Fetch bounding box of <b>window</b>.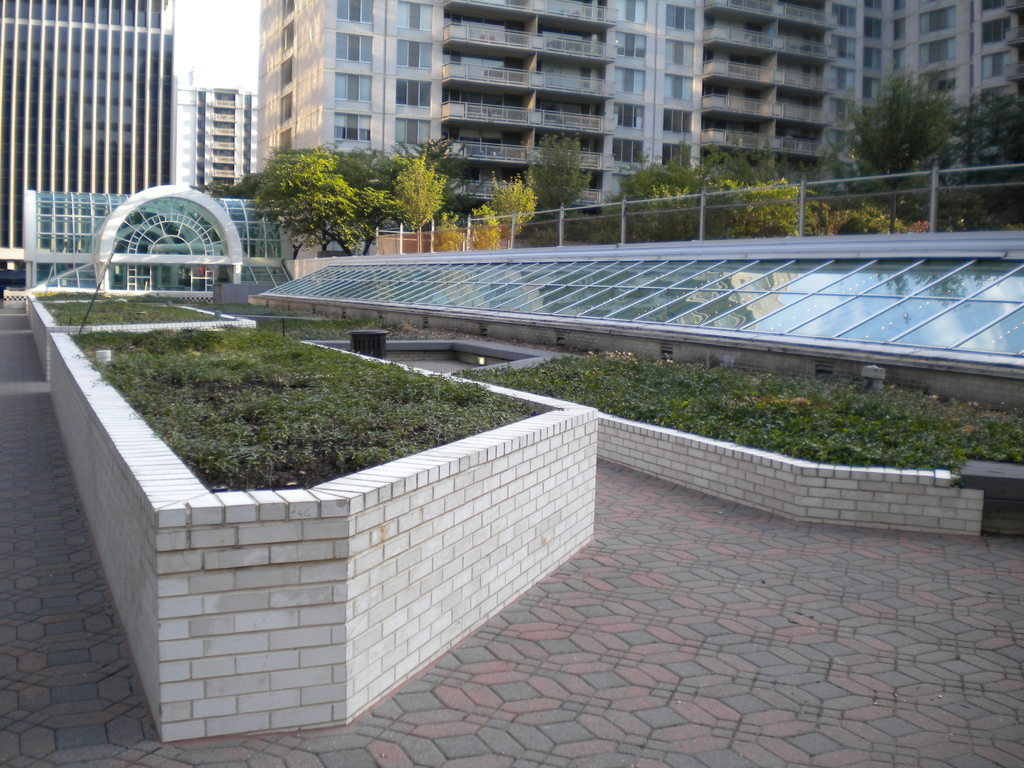
Bbox: crop(920, 3, 956, 37).
